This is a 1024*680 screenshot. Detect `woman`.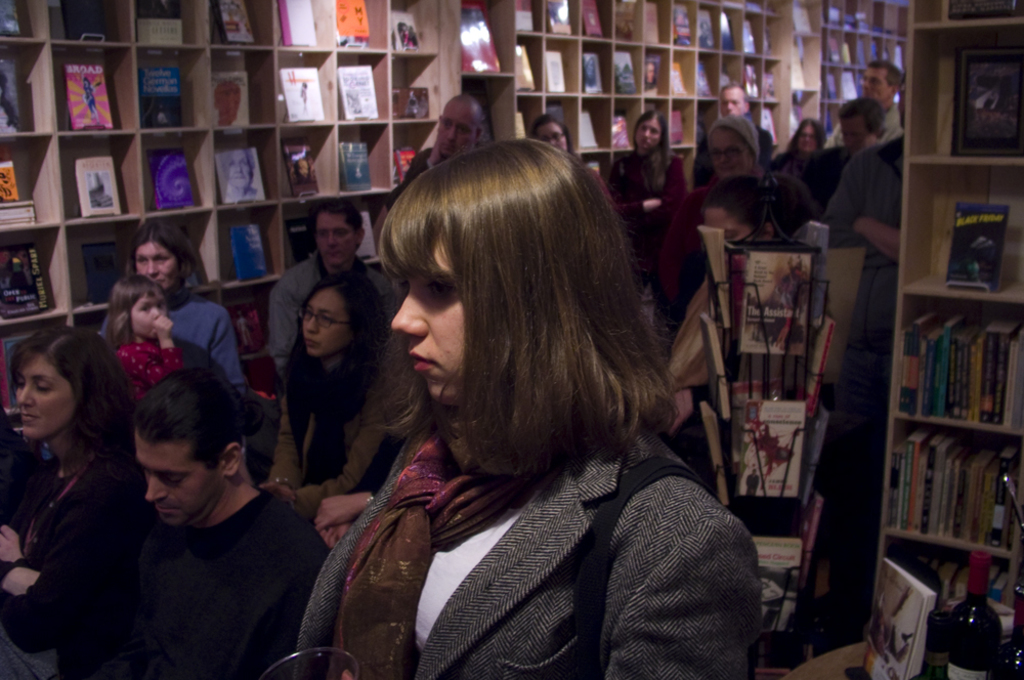
bbox=[659, 113, 767, 332].
